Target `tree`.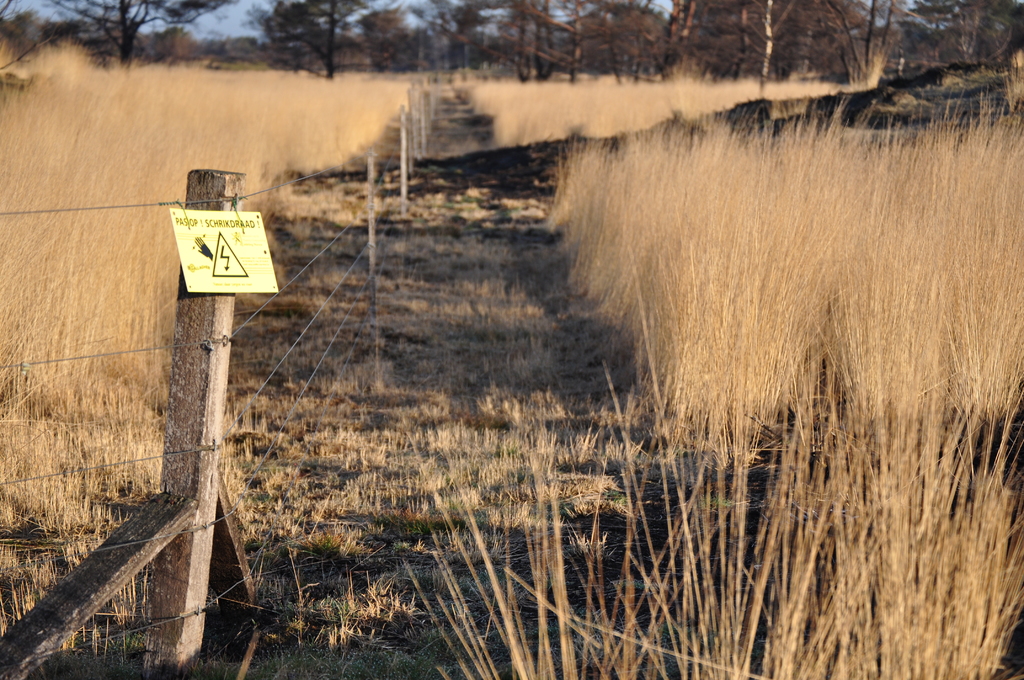
Target region: [59,0,220,71].
